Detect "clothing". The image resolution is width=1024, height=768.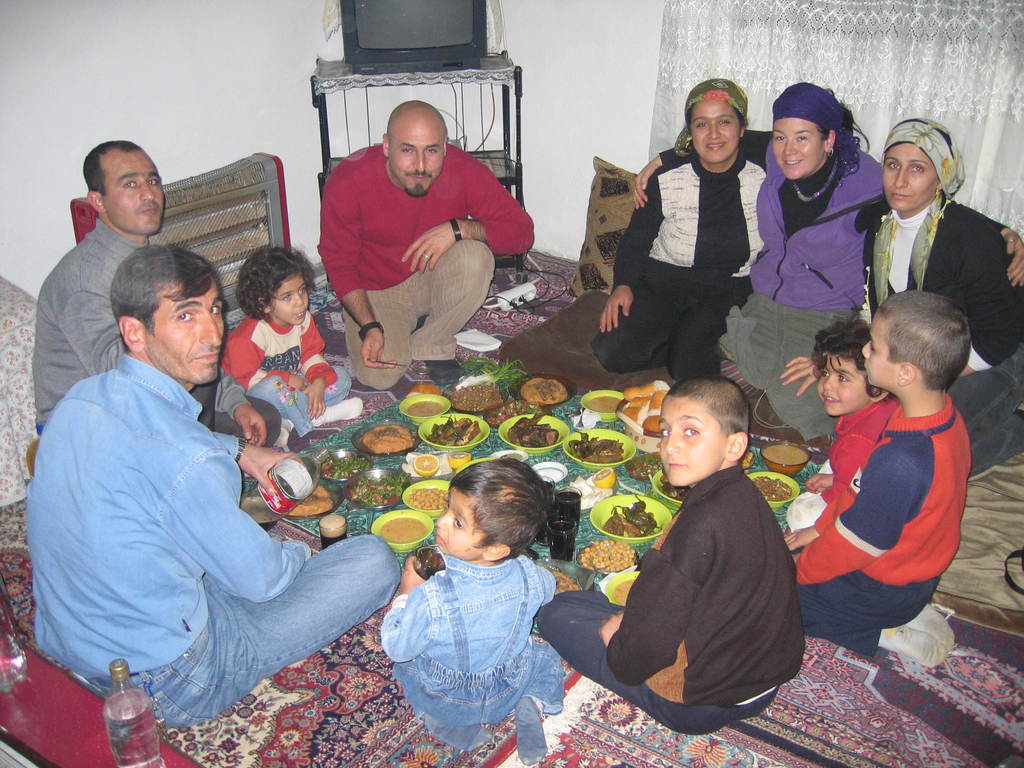
785:398:892:533.
